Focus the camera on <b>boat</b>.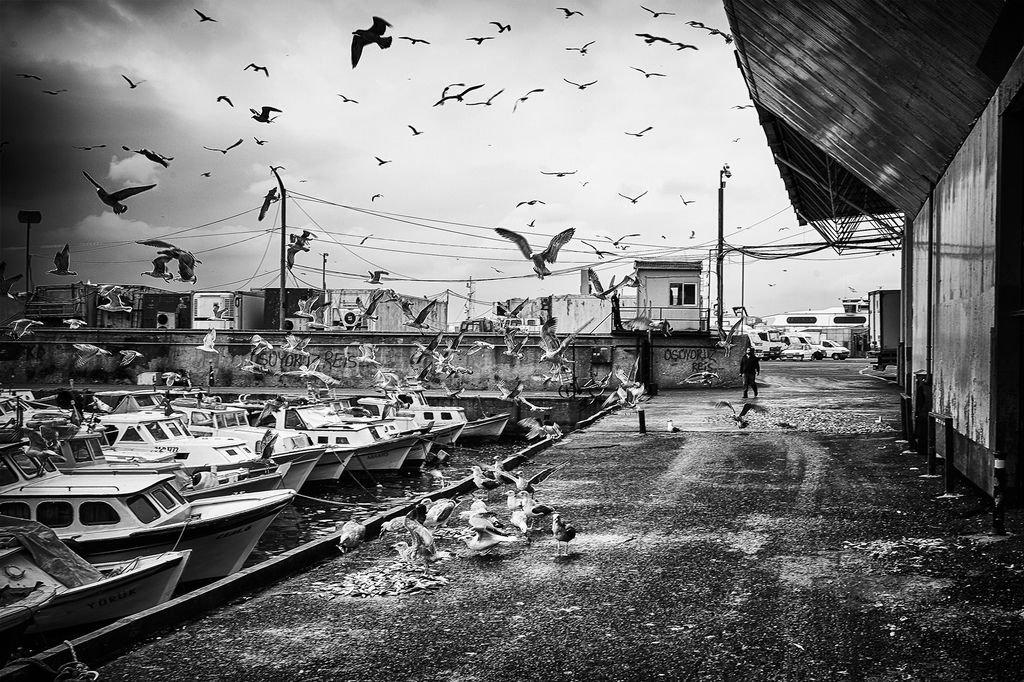
Focus region: rect(0, 390, 292, 596).
